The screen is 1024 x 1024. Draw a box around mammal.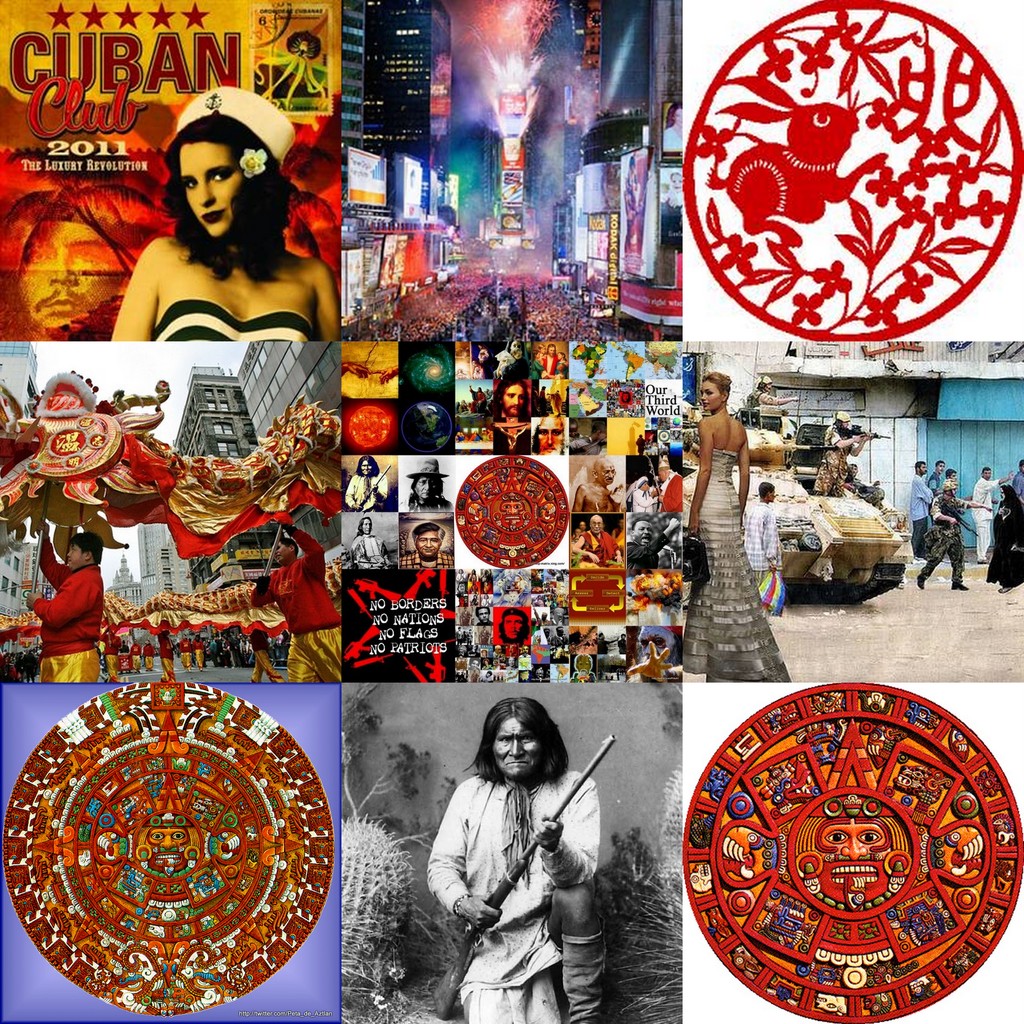
<region>912, 462, 934, 560</region>.
